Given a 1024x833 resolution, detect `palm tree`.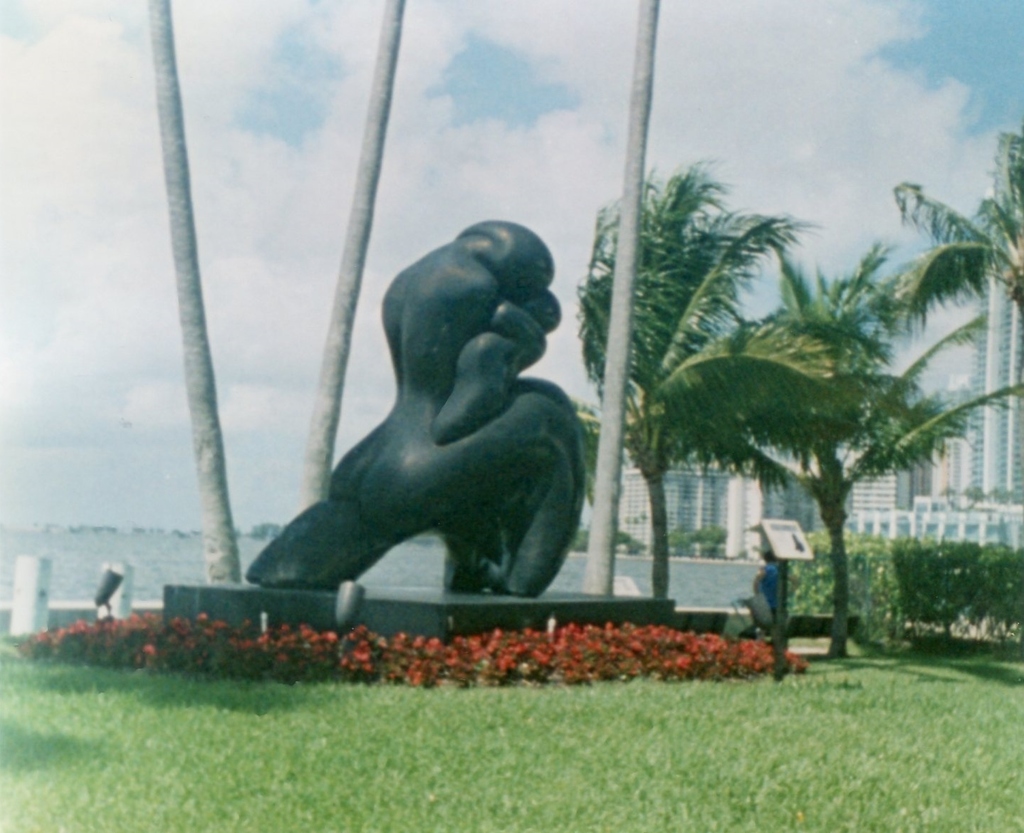
<box>572,147,863,622</box>.
